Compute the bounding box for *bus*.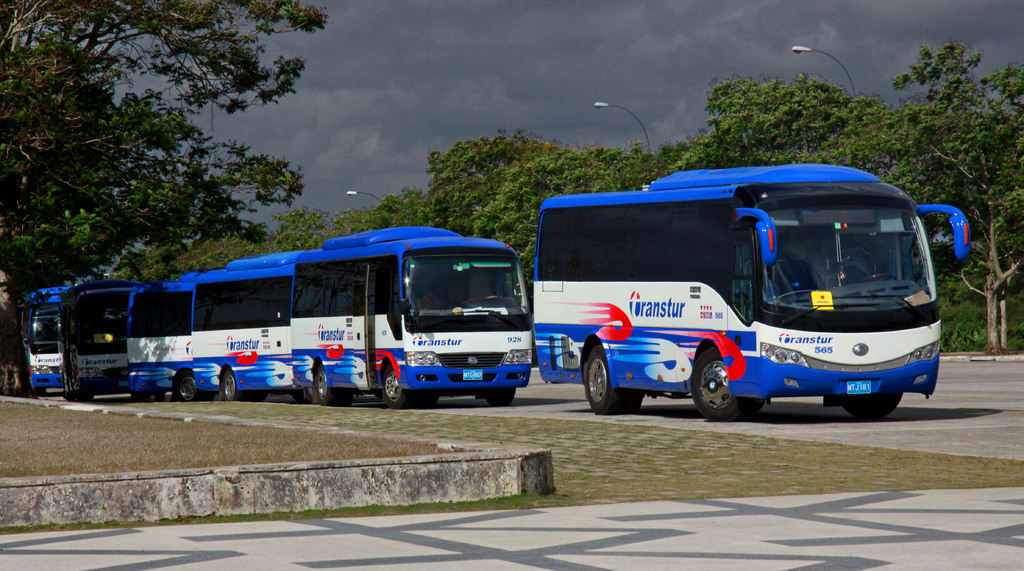
13,284,71,398.
